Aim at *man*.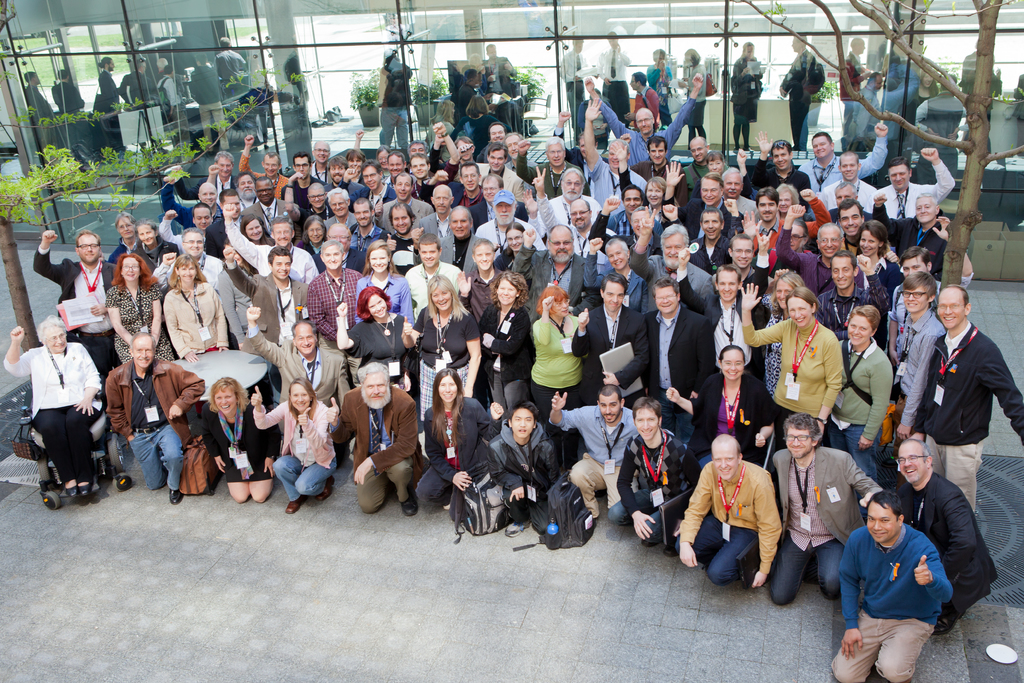
Aimed at 411/205/479/274.
